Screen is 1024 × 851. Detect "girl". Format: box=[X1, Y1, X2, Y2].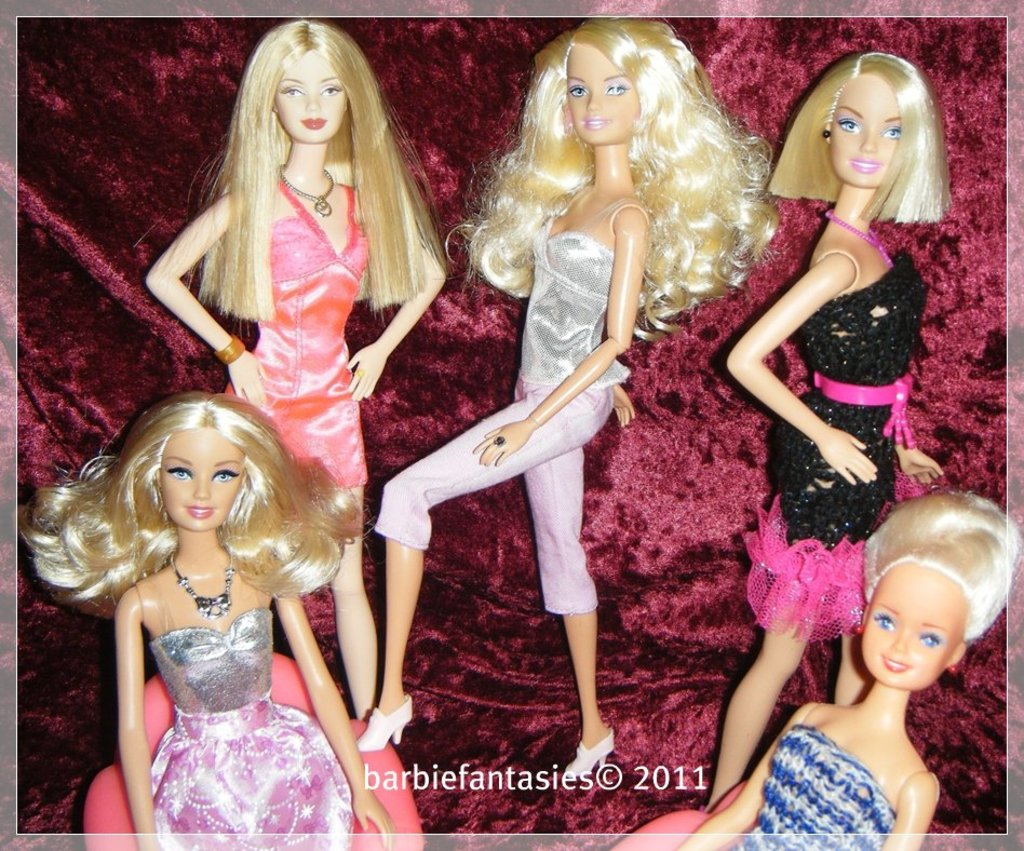
box=[143, 25, 449, 719].
